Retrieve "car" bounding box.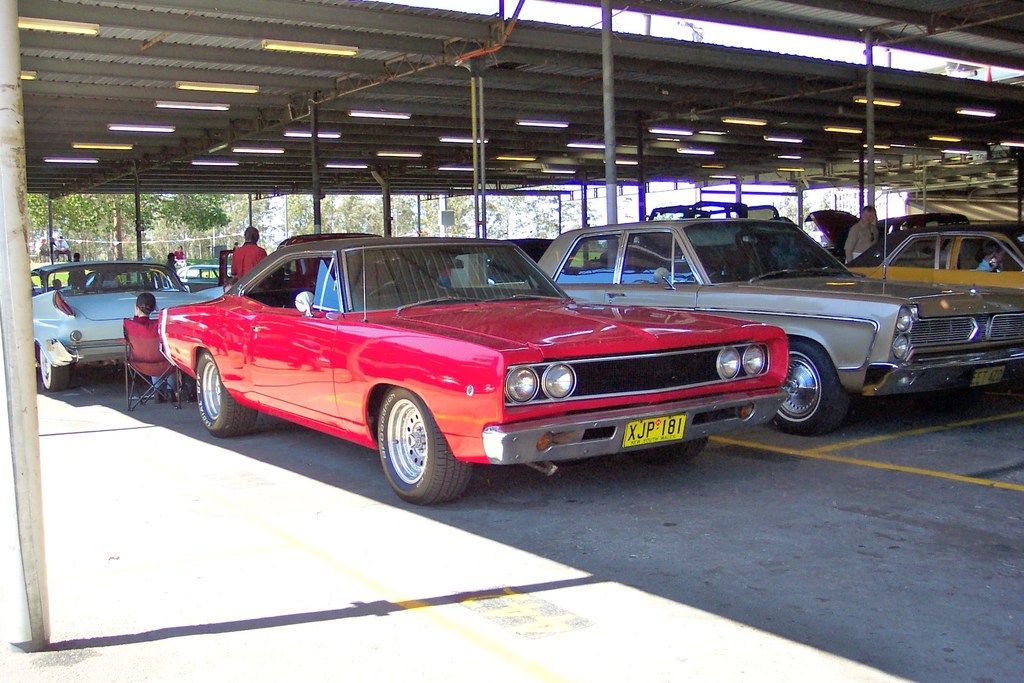
Bounding box: l=845, t=217, r=1023, b=288.
